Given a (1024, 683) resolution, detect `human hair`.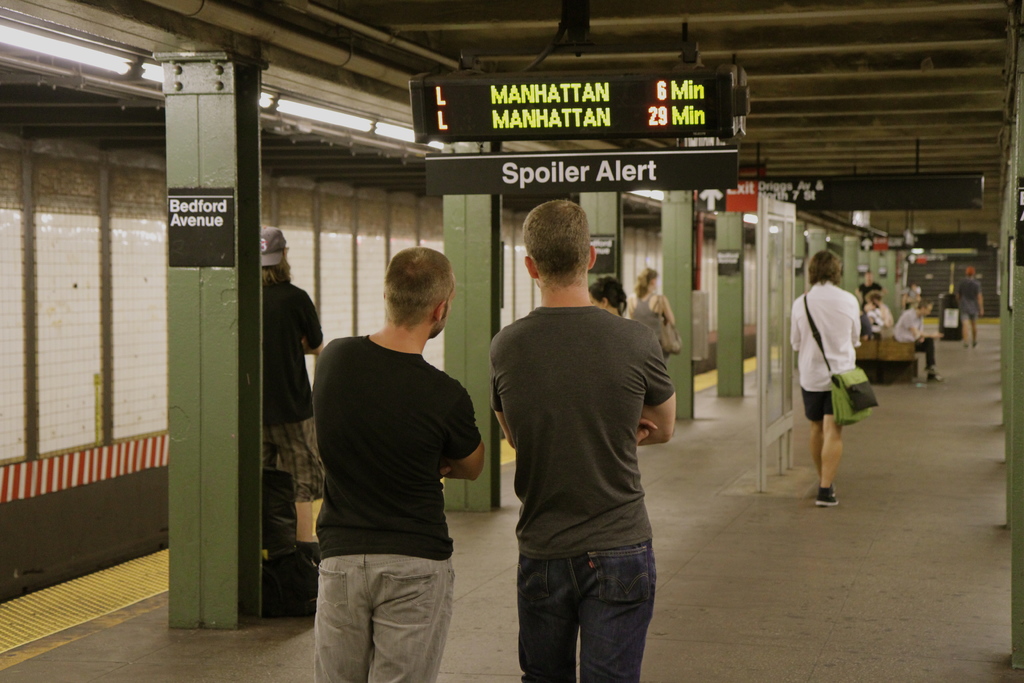
[left=521, top=199, right=590, bottom=282].
